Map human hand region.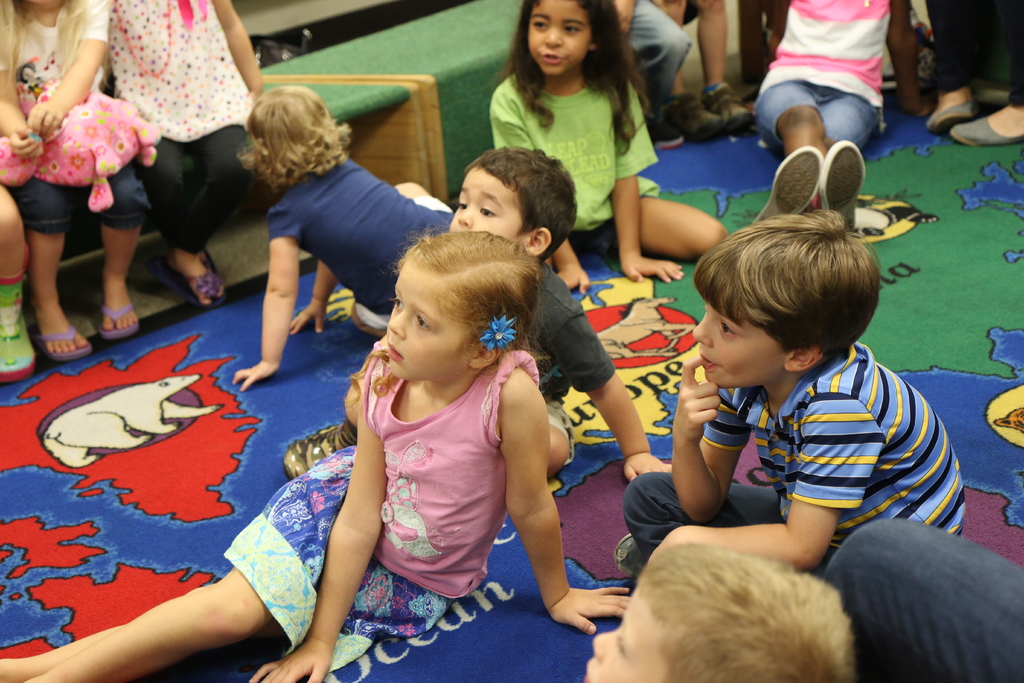
Mapped to detection(548, 586, 633, 638).
